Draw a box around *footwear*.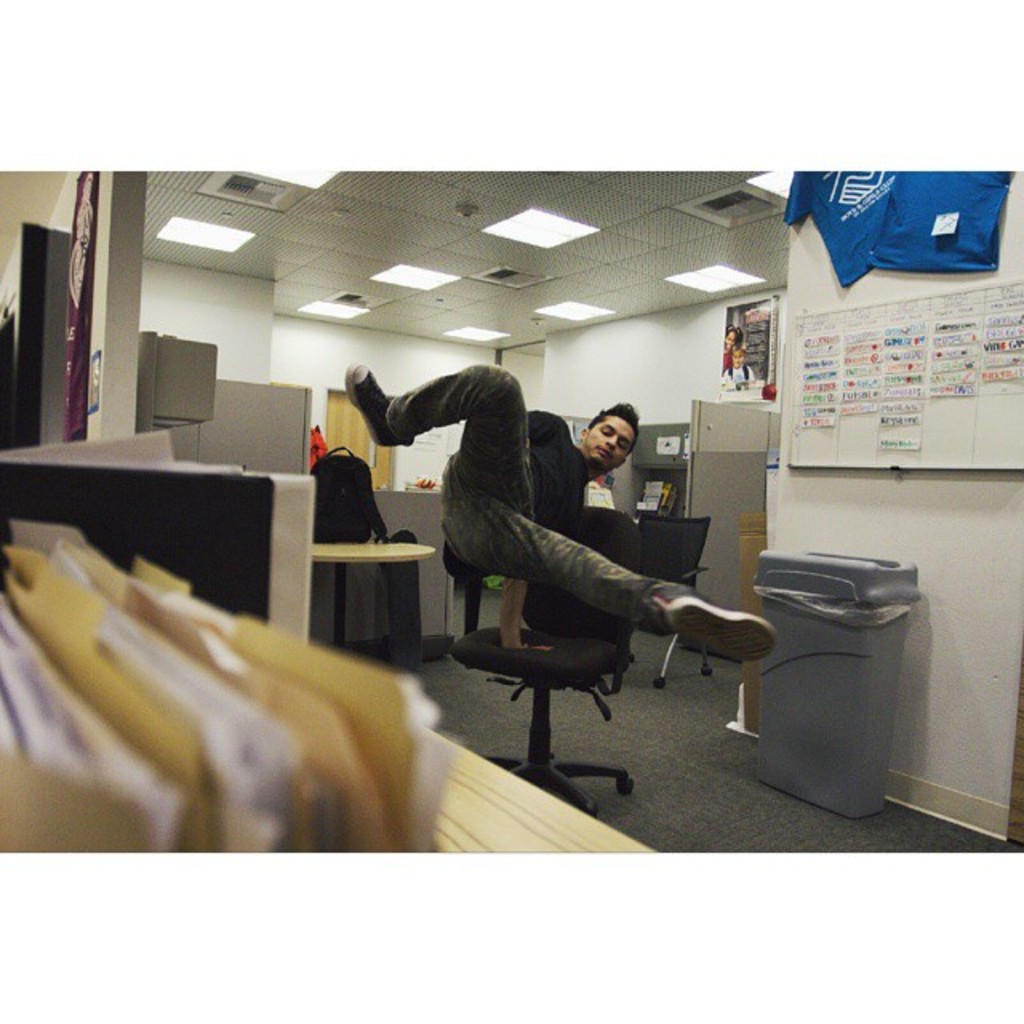
rect(346, 358, 411, 446).
